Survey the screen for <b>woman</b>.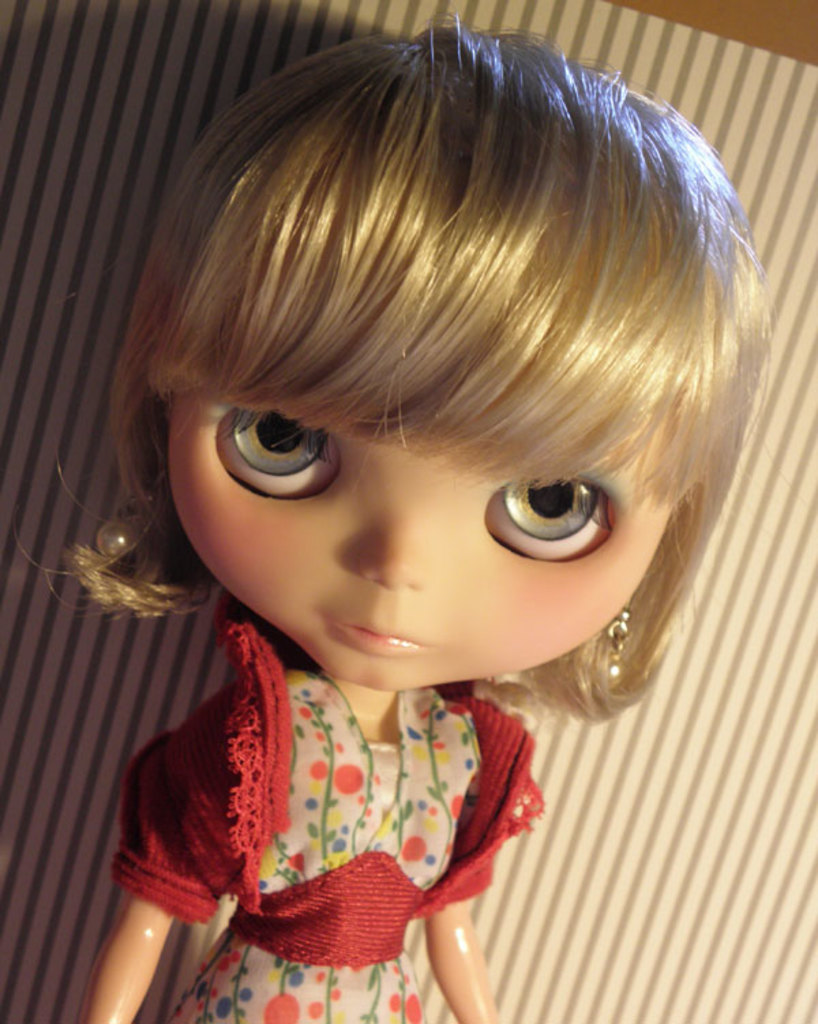
Survey found: crop(34, 26, 781, 1023).
